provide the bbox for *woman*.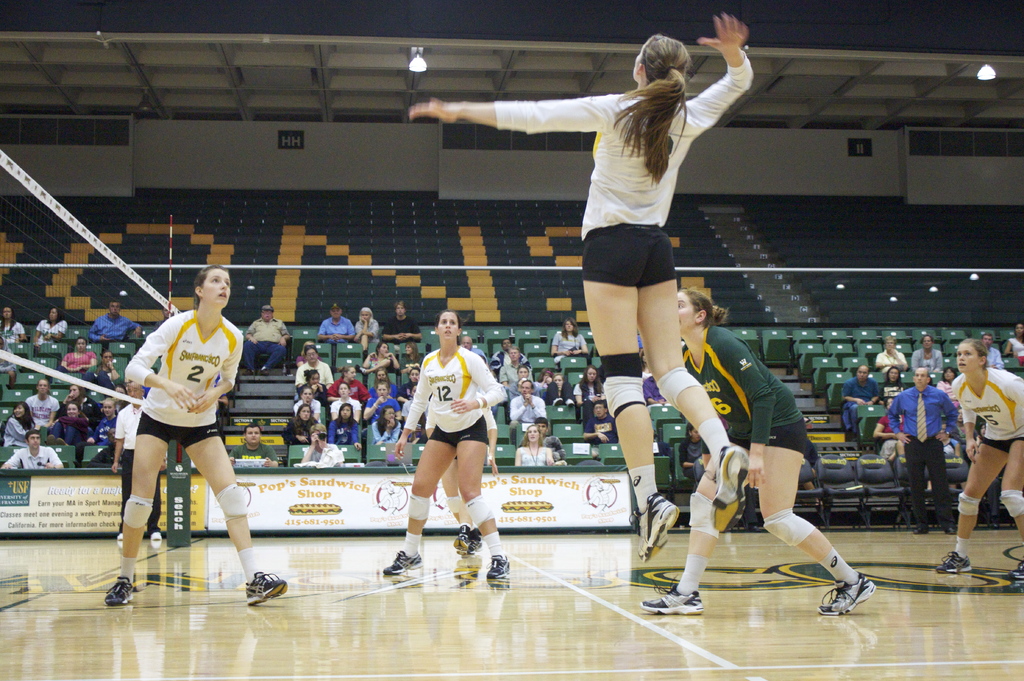
bbox(678, 423, 707, 488).
